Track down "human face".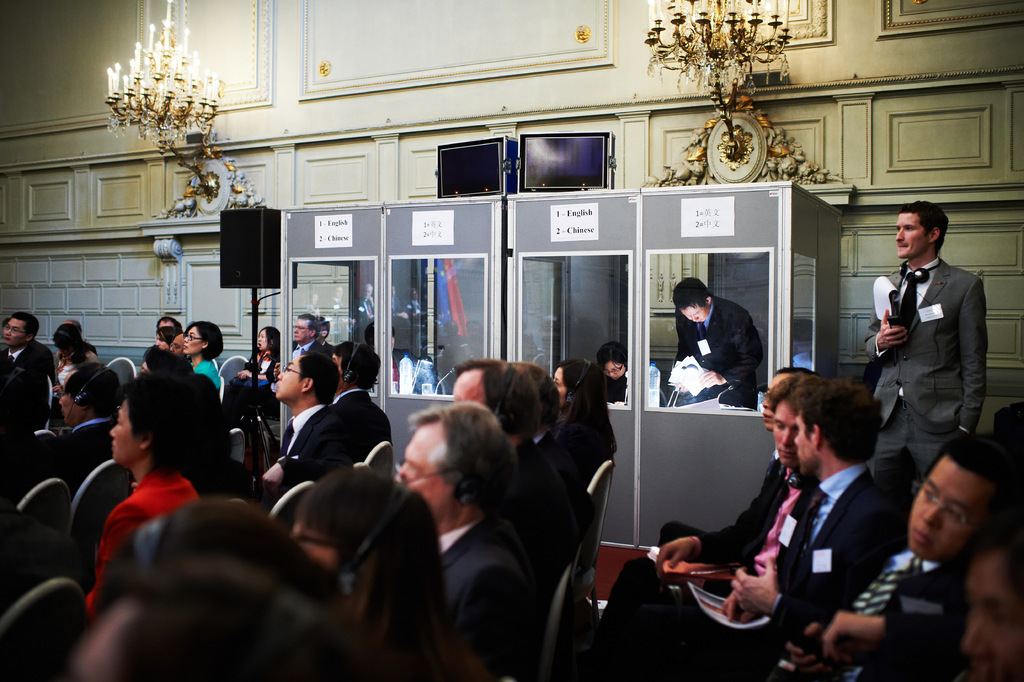
Tracked to 552:368:569:404.
